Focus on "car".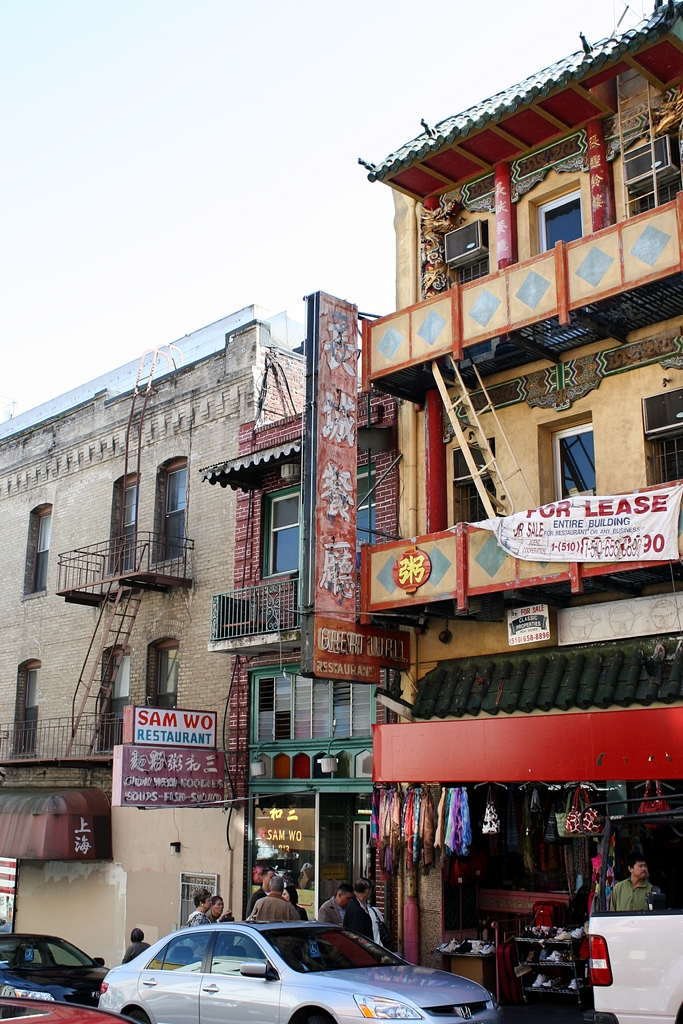
Focused at 0:996:128:1023.
